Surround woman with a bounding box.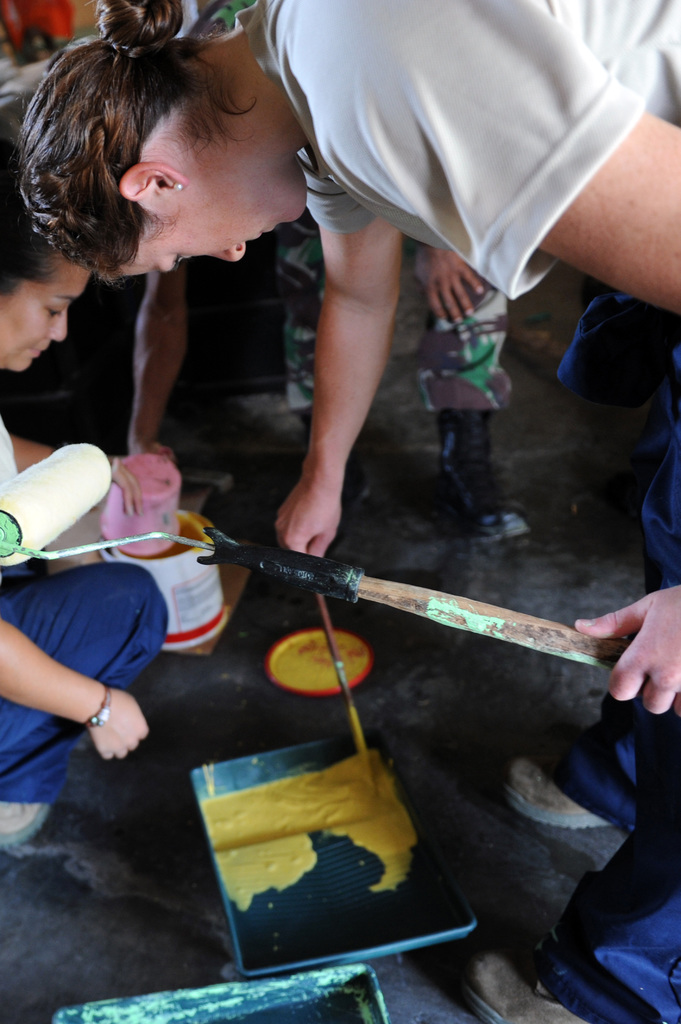
BBox(8, 0, 680, 1012).
